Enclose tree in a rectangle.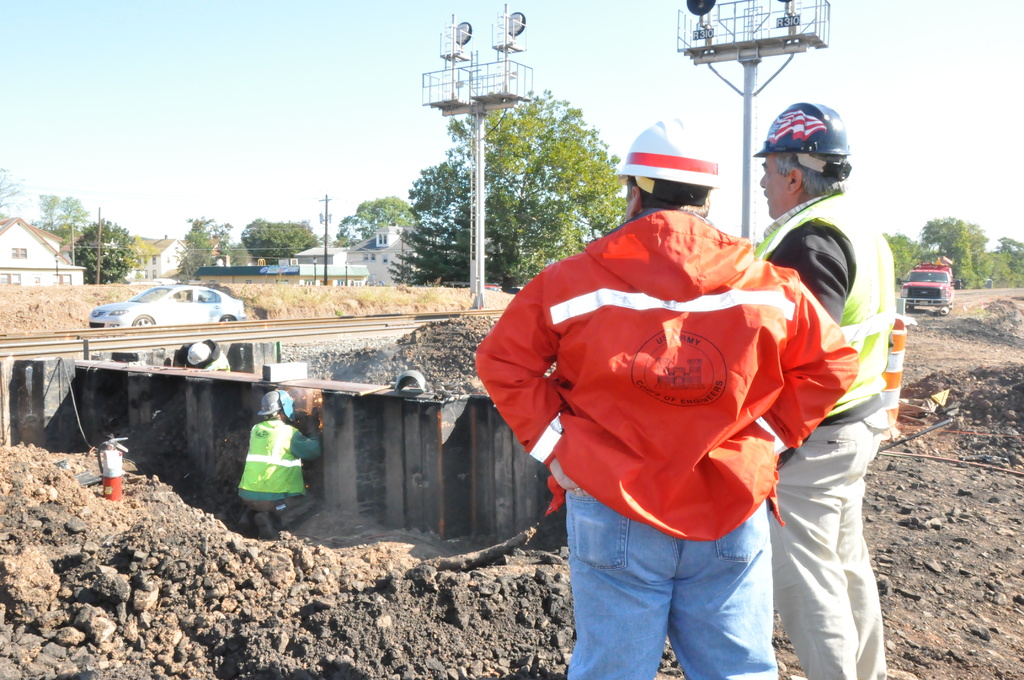
{"x1": 241, "y1": 219, "x2": 321, "y2": 264}.
